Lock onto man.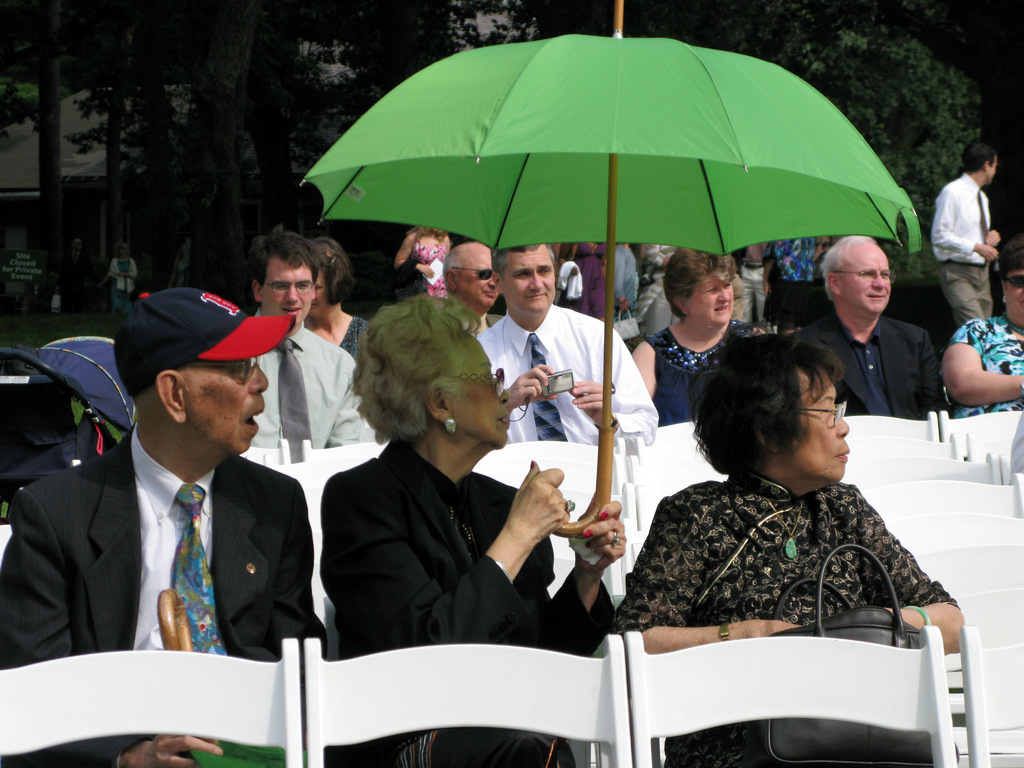
Locked: (734, 244, 761, 323).
